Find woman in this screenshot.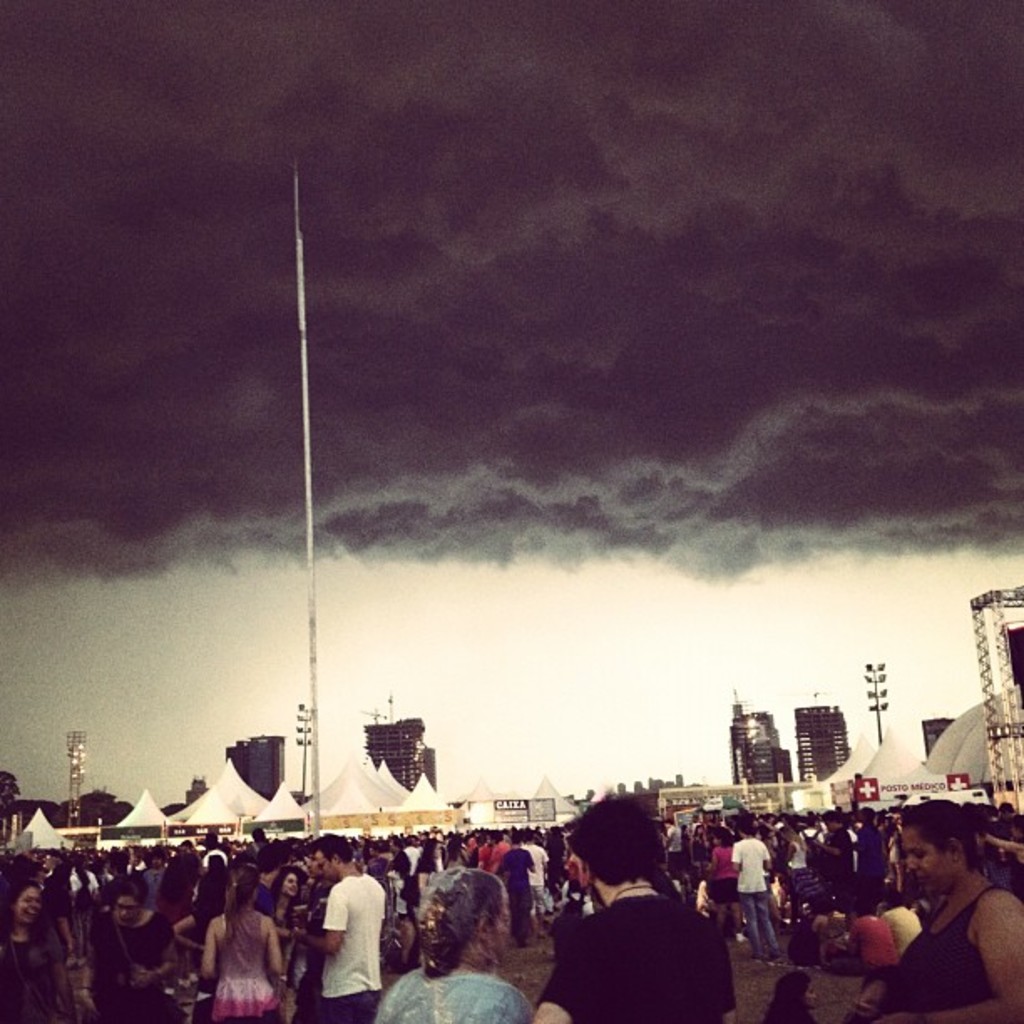
The bounding box for woman is rect(706, 823, 750, 940).
